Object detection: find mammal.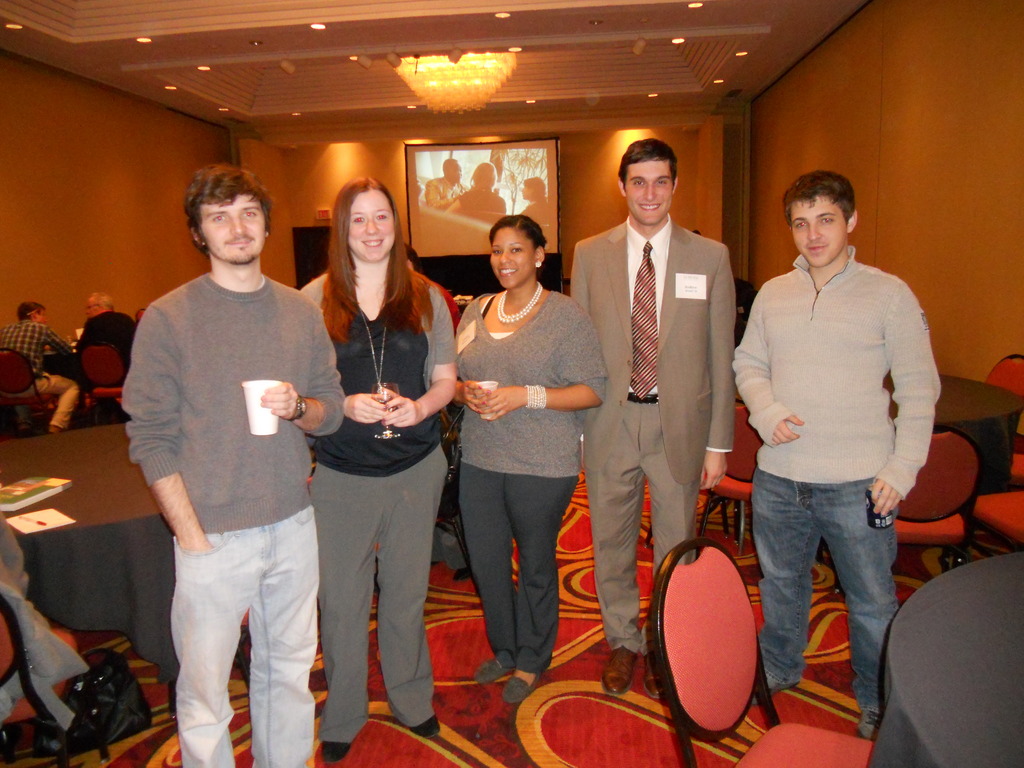
454:220:602:704.
